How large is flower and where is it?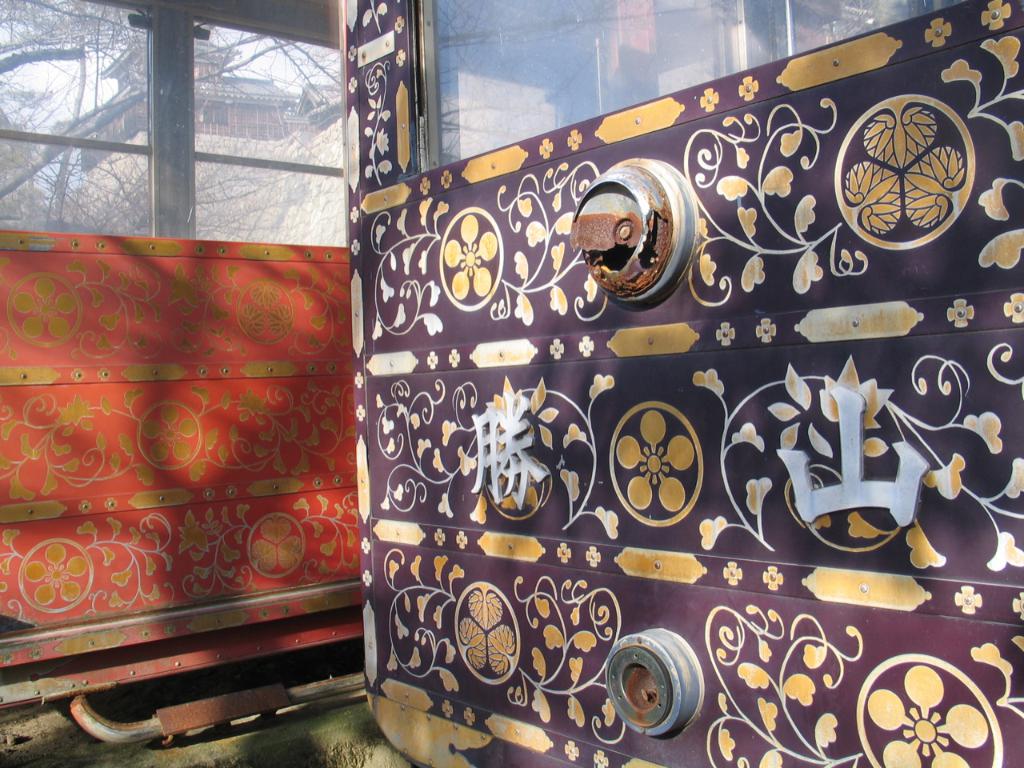
Bounding box: [x1=556, y1=542, x2=572, y2=562].
